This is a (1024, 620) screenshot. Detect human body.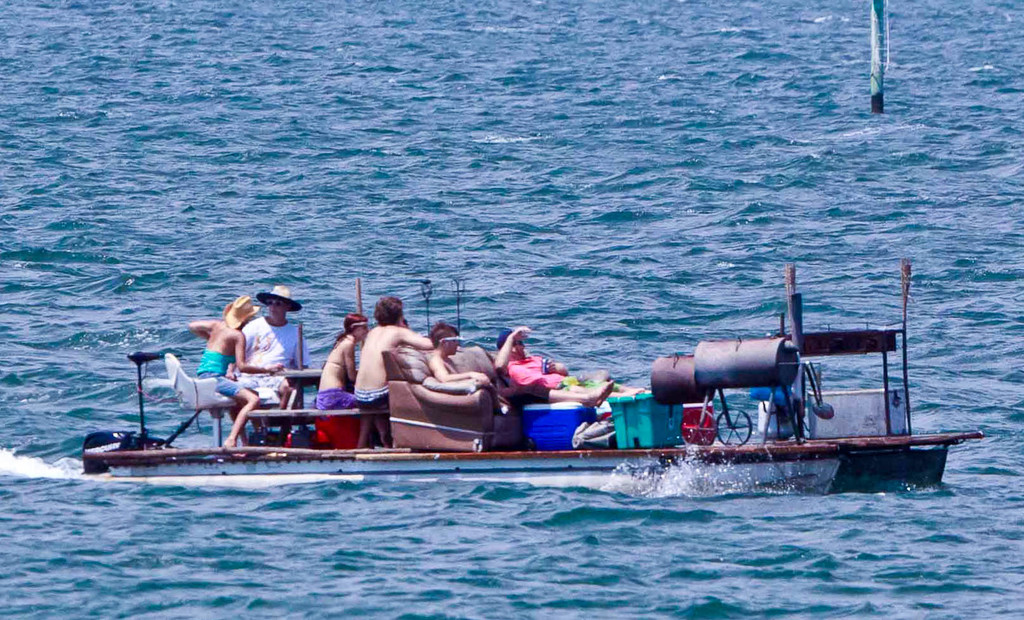
(left=425, top=322, right=499, bottom=401).
